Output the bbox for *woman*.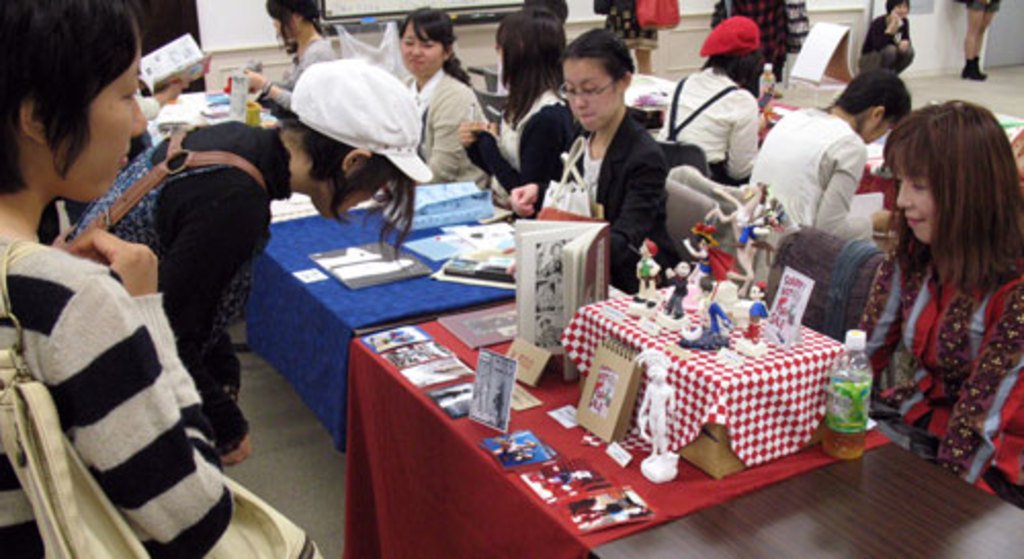
crop(506, 33, 680, 311).
